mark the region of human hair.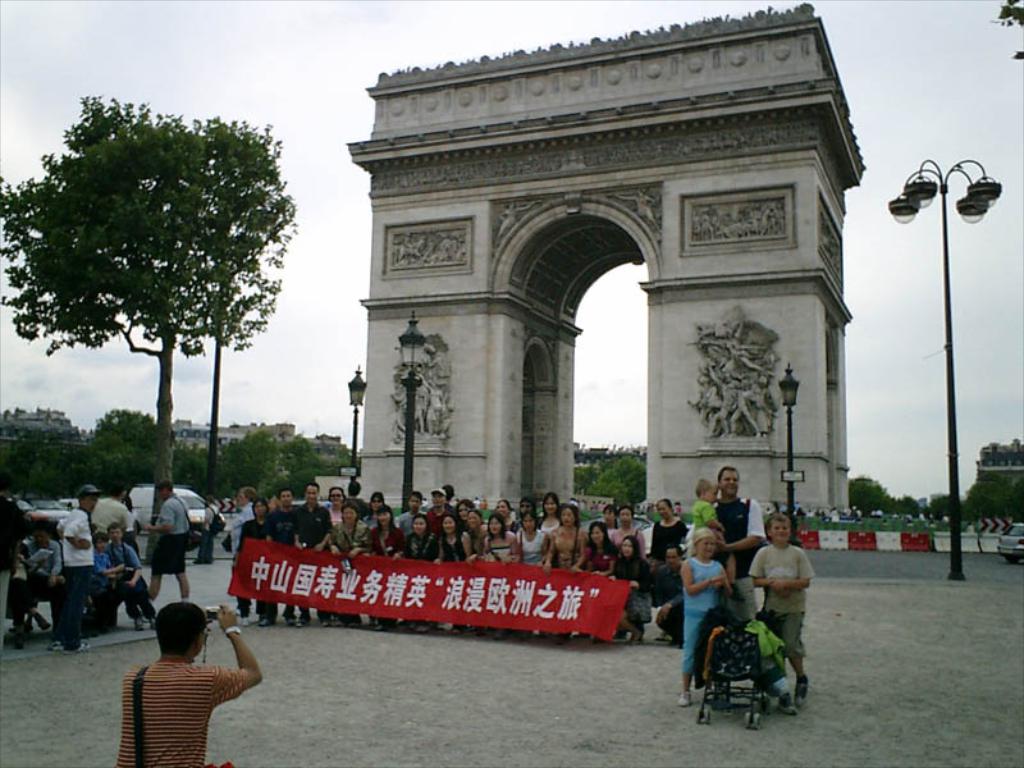
Region: bbox=(155, 479, 172, 500).
